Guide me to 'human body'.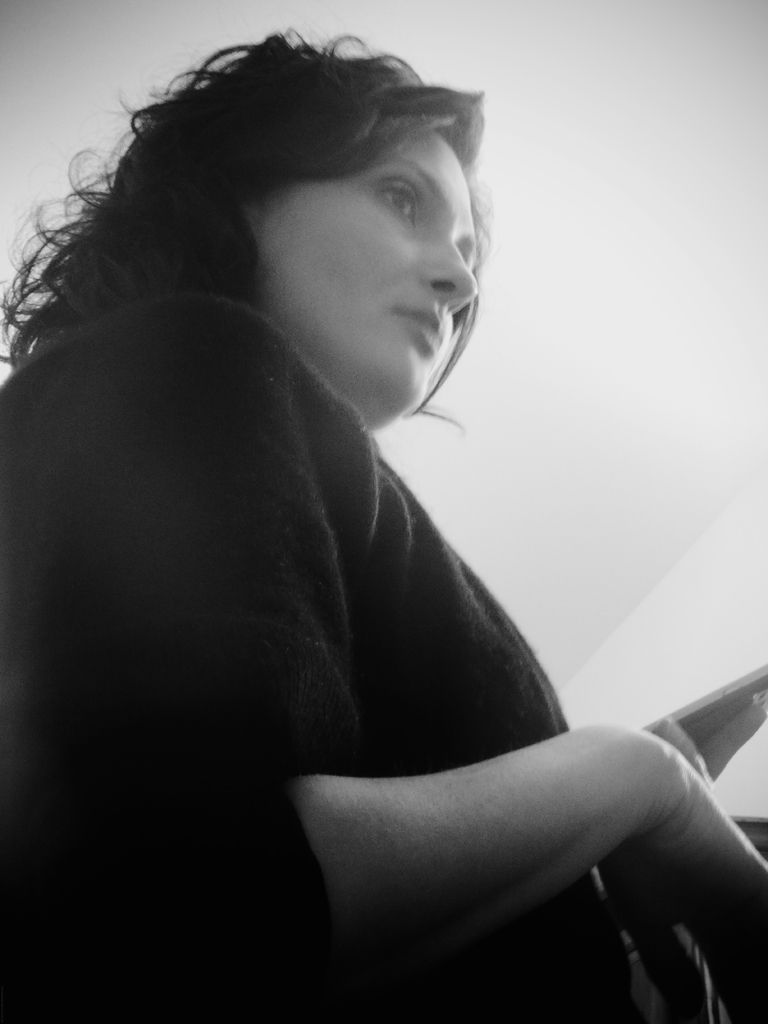
Guidance: l=1, t=24, r=767, b=1023.
